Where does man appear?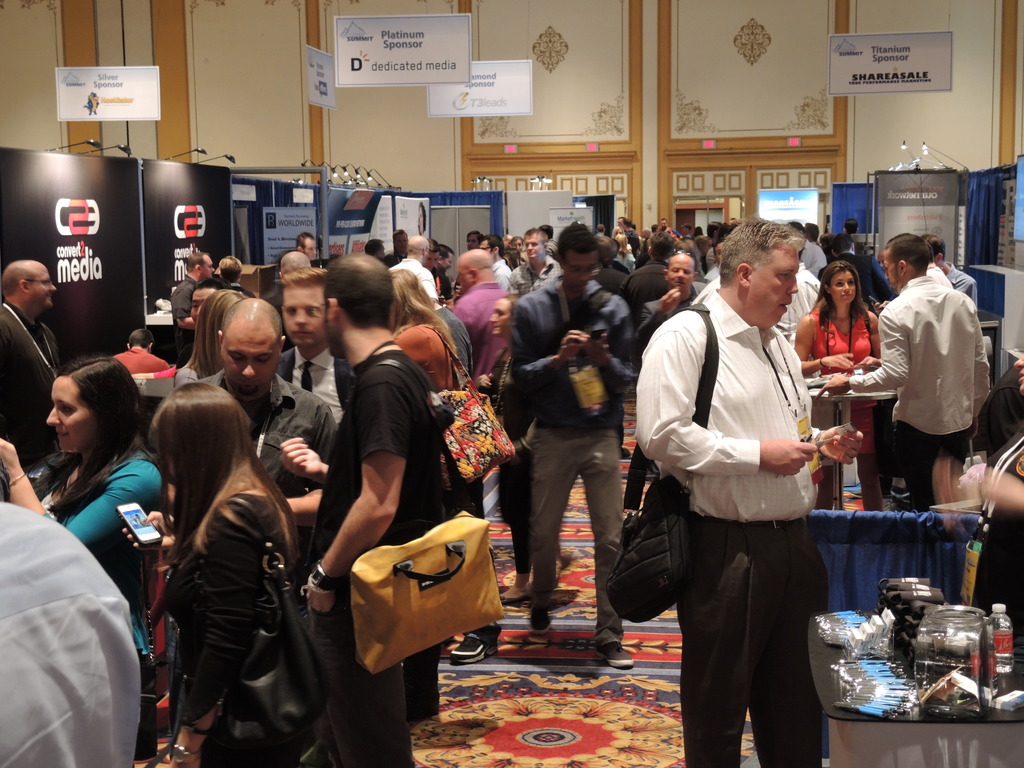
Appears at [x1=773, y1=244, x2=821, y2=341].
